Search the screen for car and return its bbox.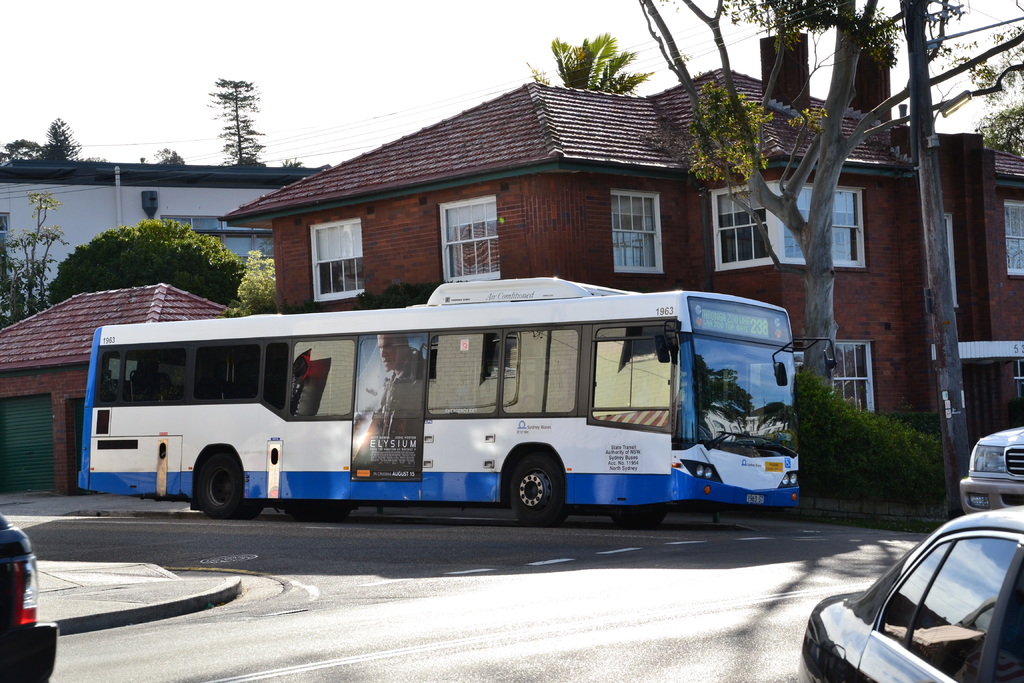
Found: [955, 428, 1023, 520].
